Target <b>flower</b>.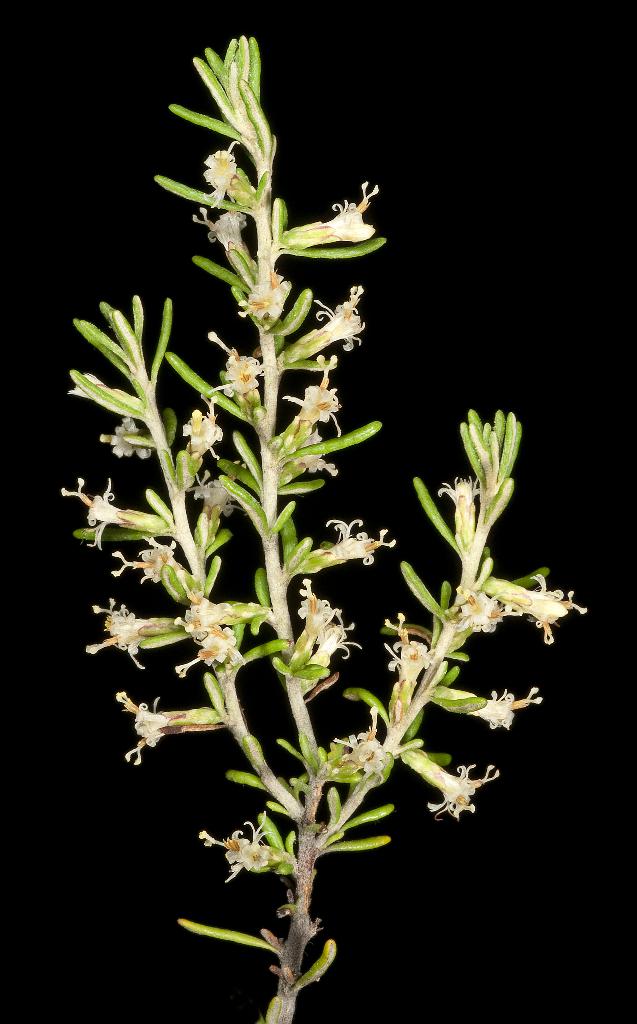
Target region: bbox=(286, 575, 351, 689).
